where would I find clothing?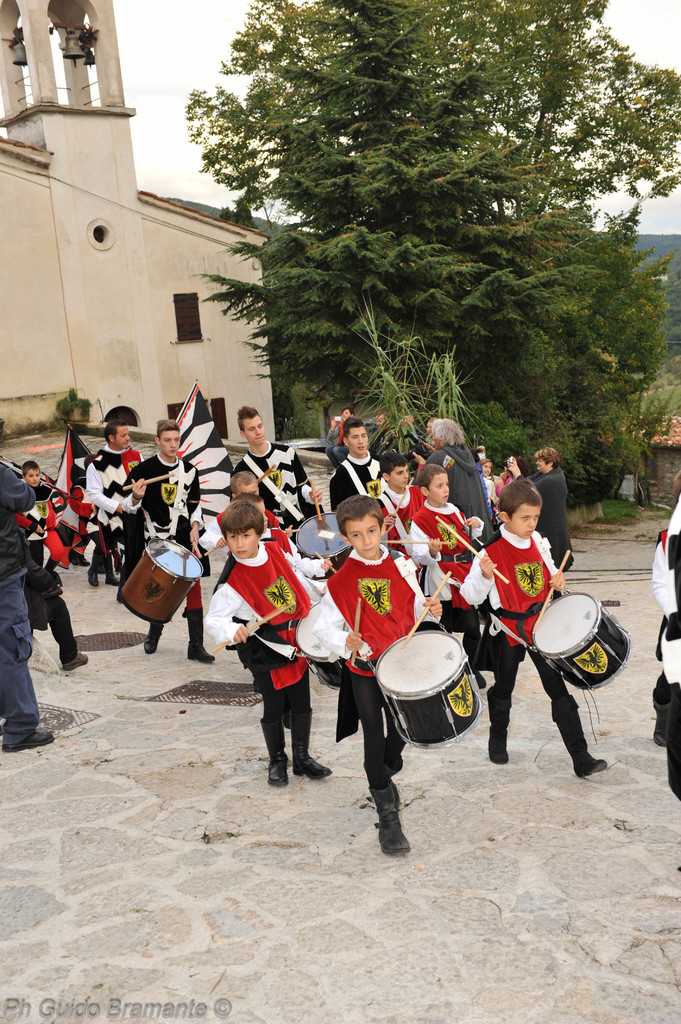
At l=230, t=431, r=342, b=538.
